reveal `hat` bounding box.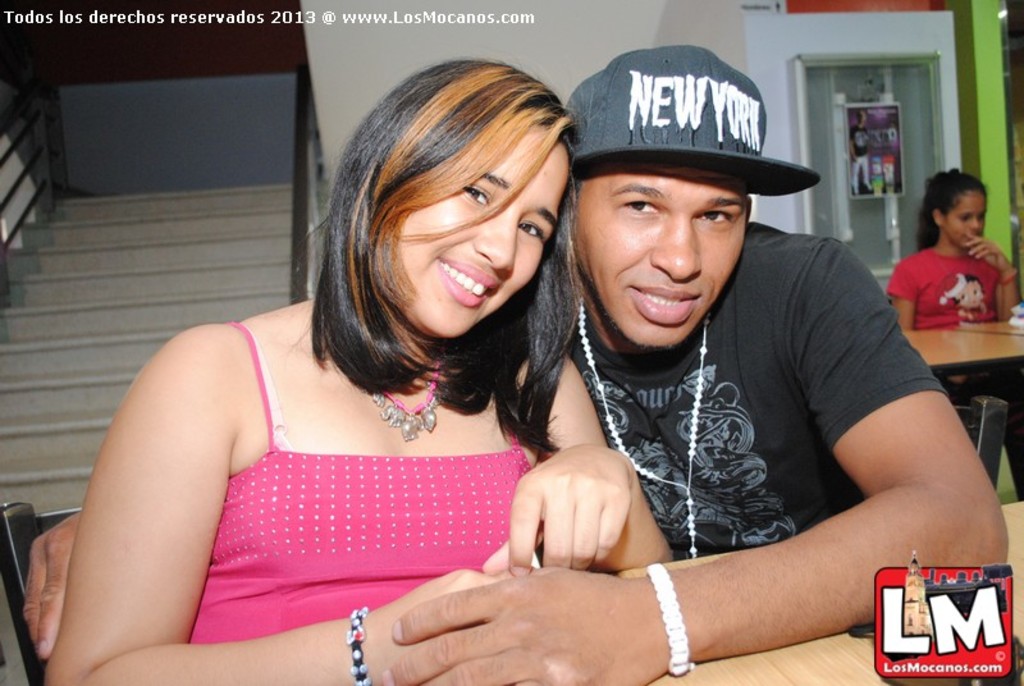
Revealed: select_region(567, 41, 817, 205).
